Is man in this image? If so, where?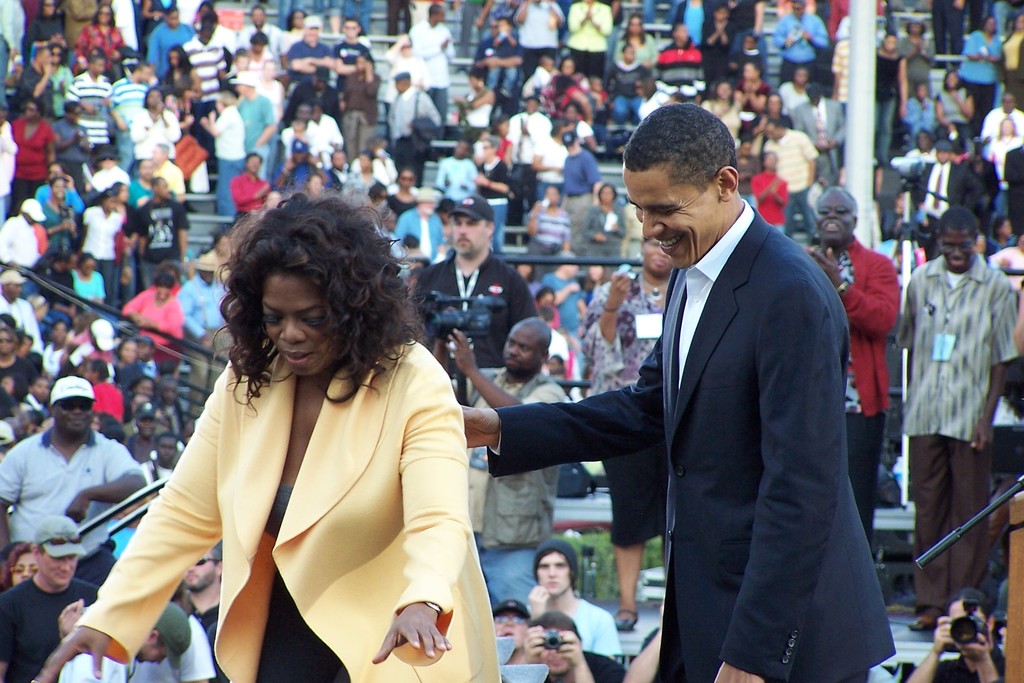
Yes, at rect(598, 0, 625, 84).
